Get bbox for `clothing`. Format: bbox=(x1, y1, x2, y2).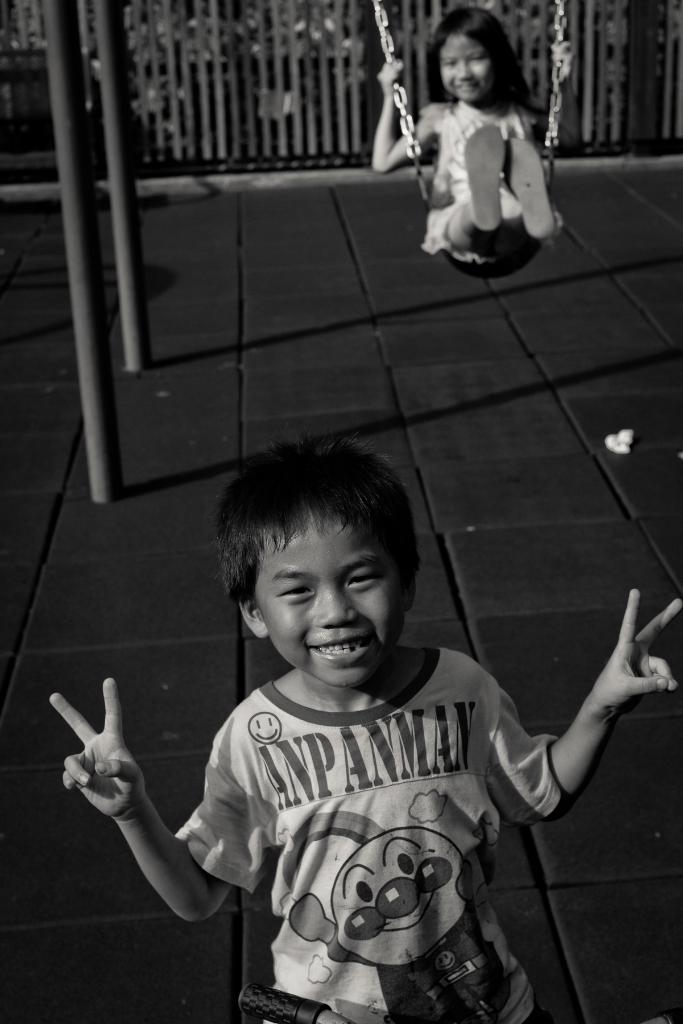
bbox=(419, 99, 565, 268).
